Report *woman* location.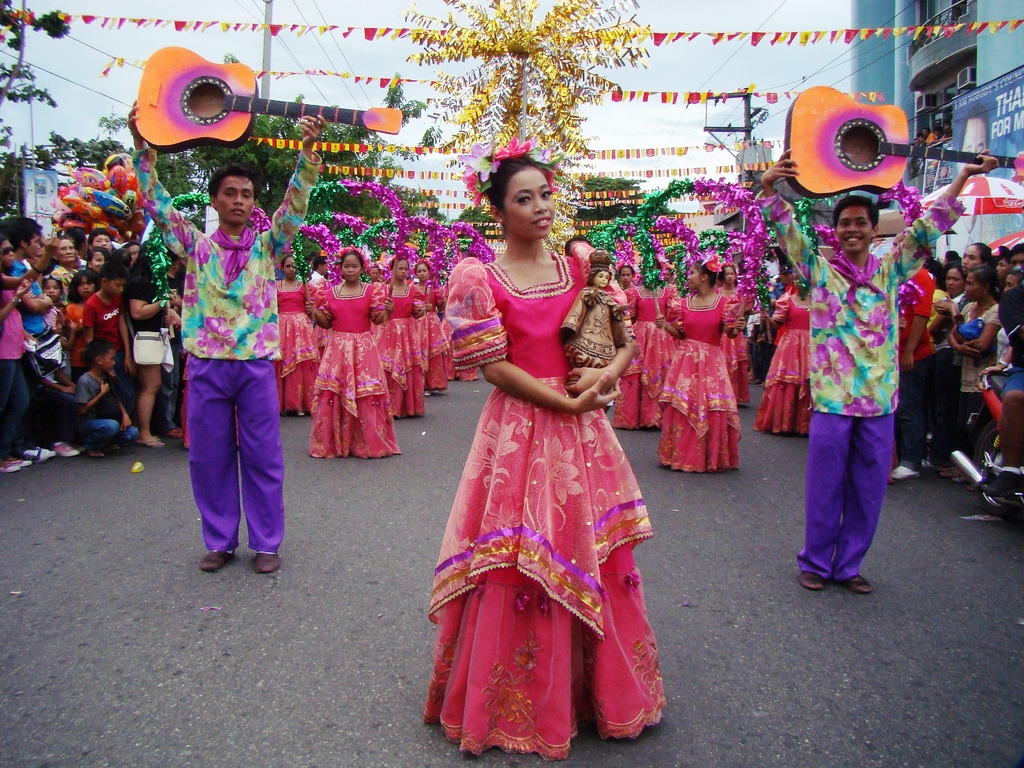
Report: <bbox>614, 262, 639, 300</bbox>.
